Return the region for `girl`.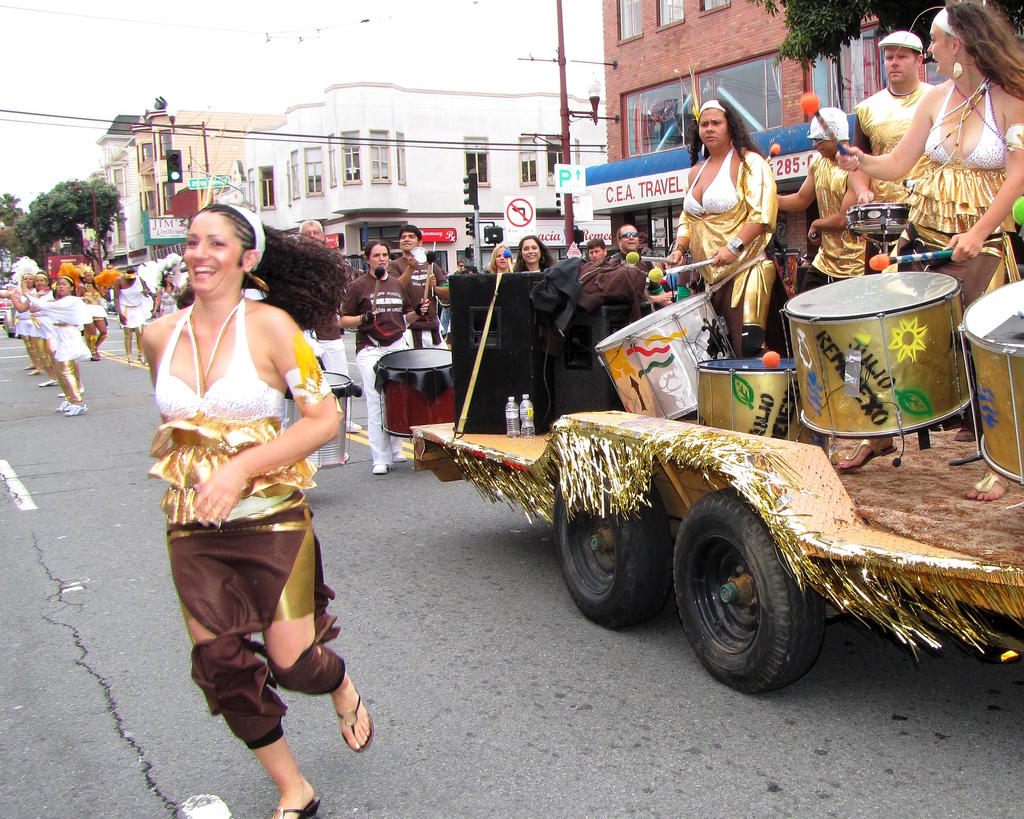
[668,93,774,351].
